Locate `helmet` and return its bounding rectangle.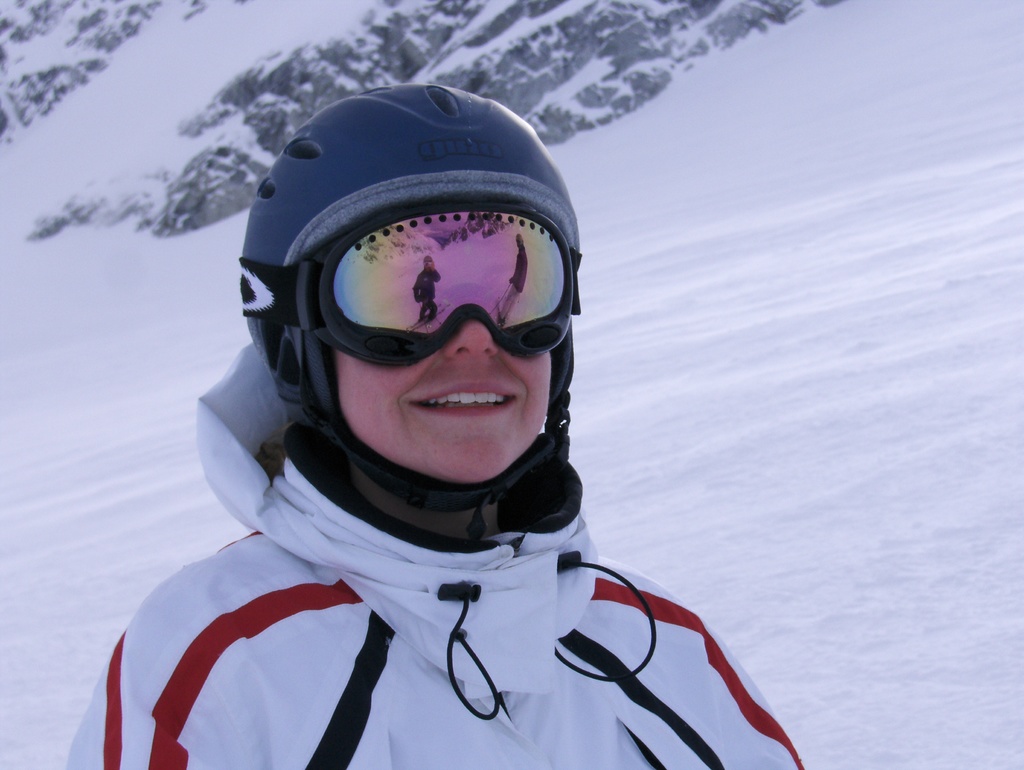
229,72,591,511.
